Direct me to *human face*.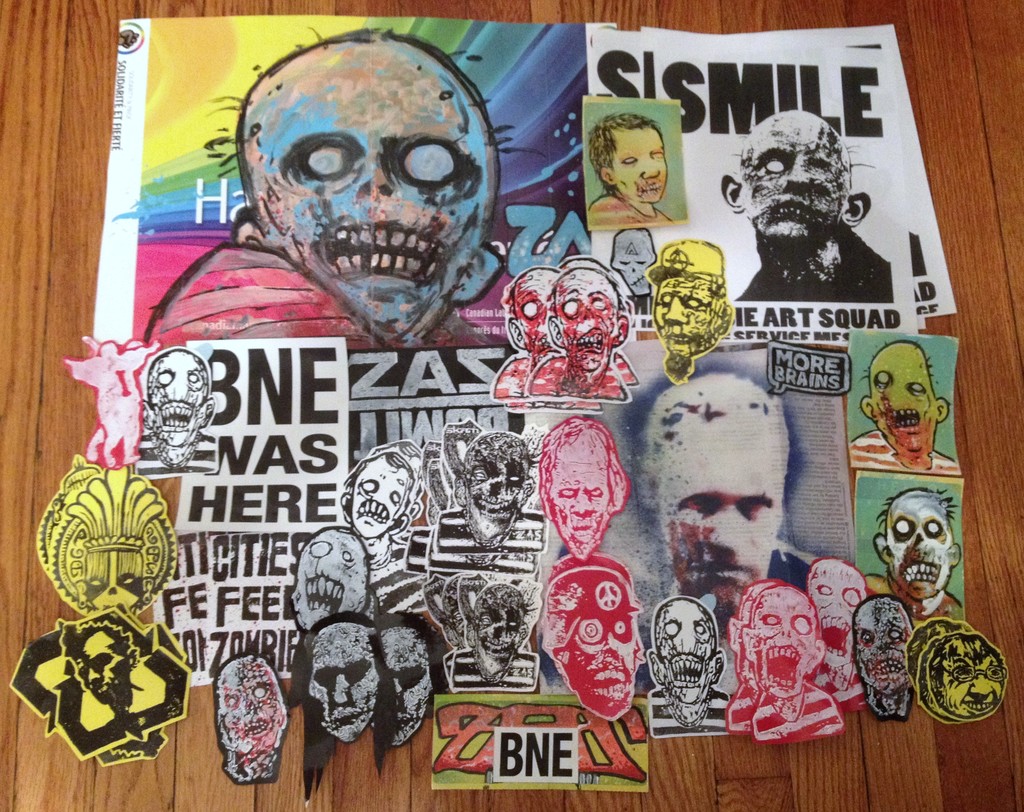
Direction: region(568, 612, 643, 717).
